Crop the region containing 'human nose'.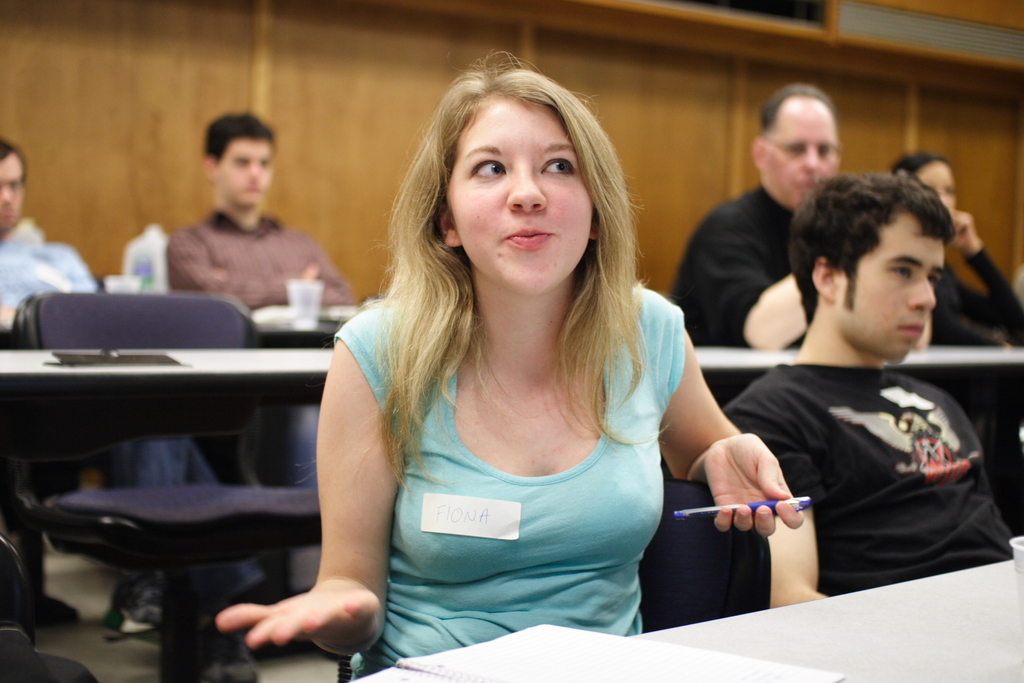
Crop region: {"x1": 909, "y1": 273, "x2": 933, "y2": 309}.
